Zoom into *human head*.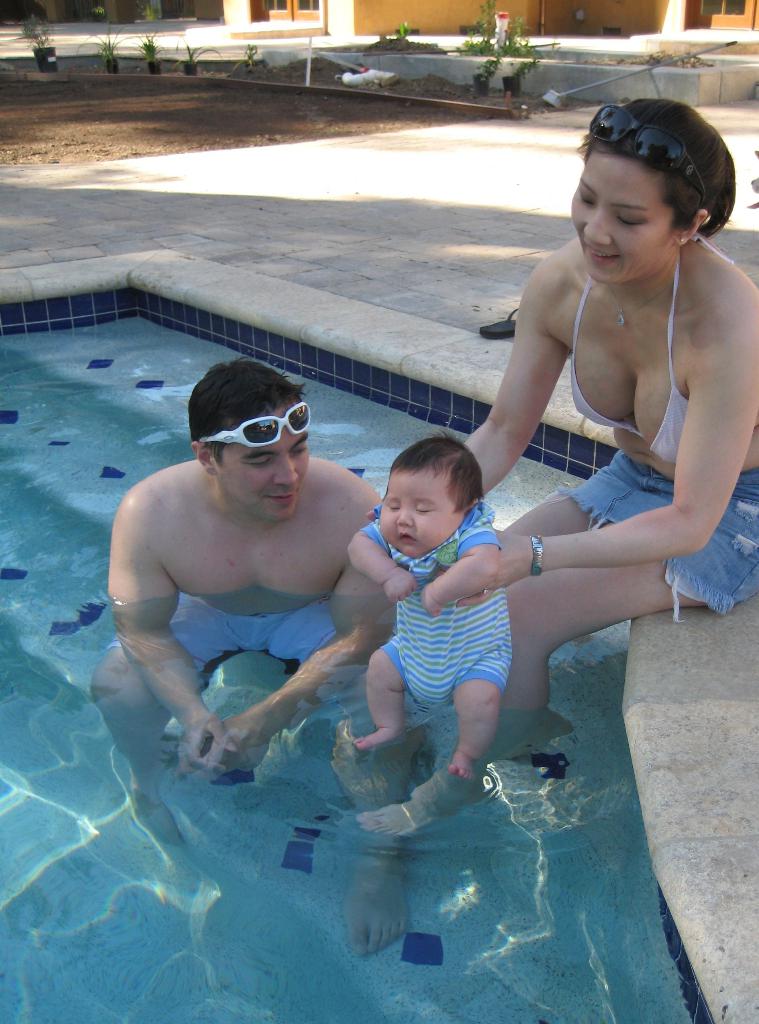
Zoom target: [374,429,484,562].
